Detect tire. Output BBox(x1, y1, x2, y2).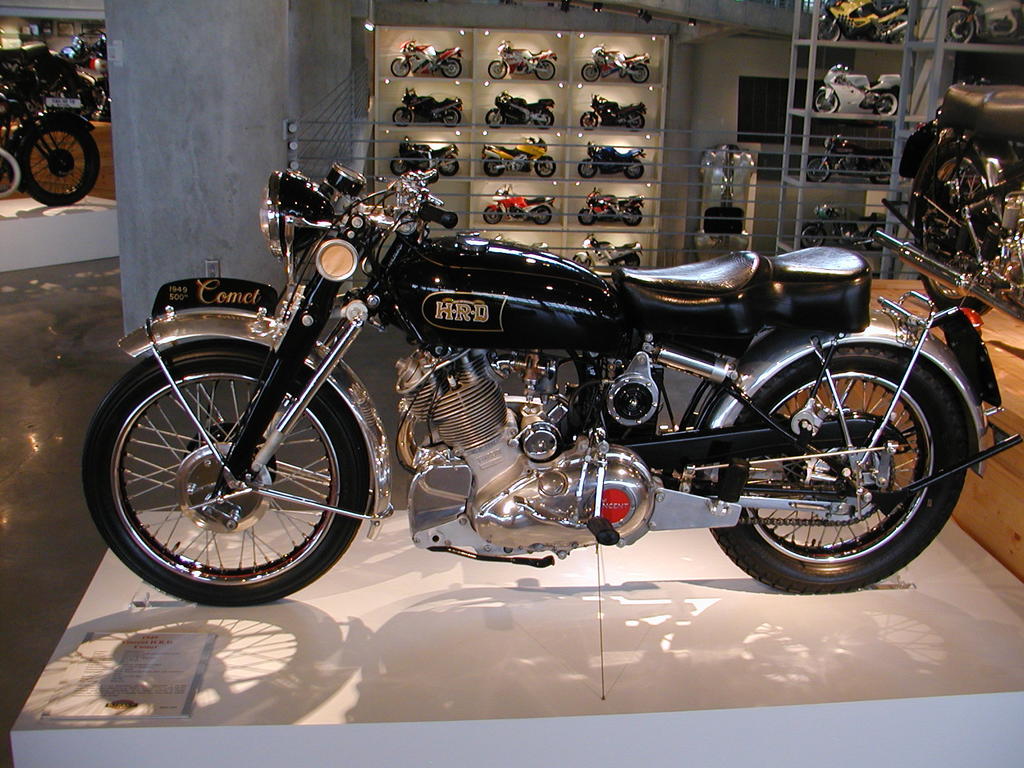
BBox(485, 111, 502, 129).
